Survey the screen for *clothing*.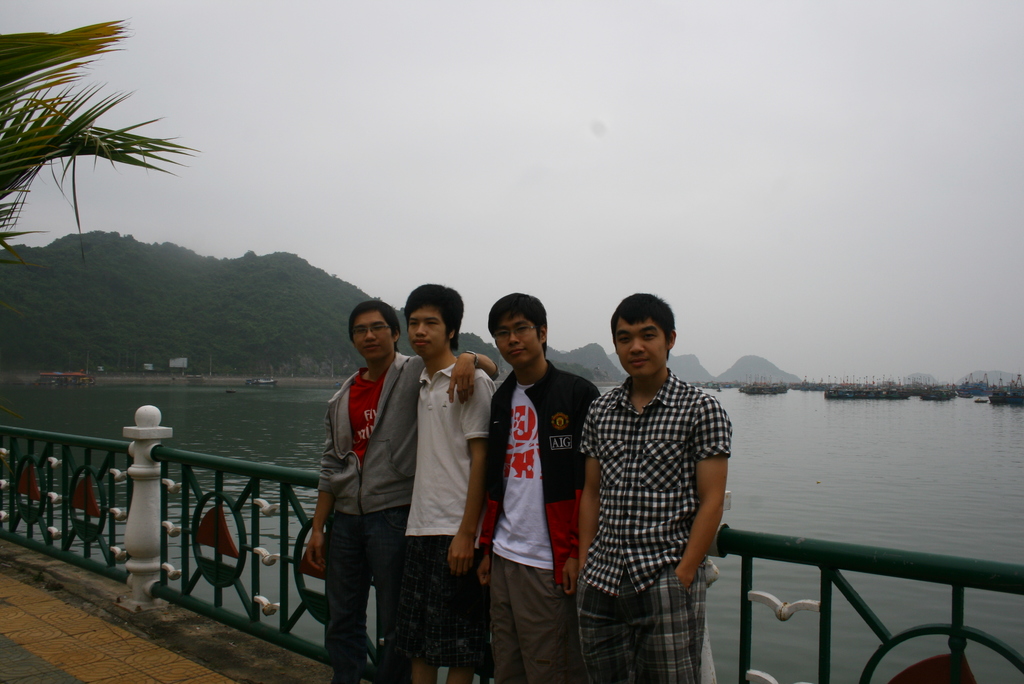
Survey found: bbox=[403, 361, 504, 683].
